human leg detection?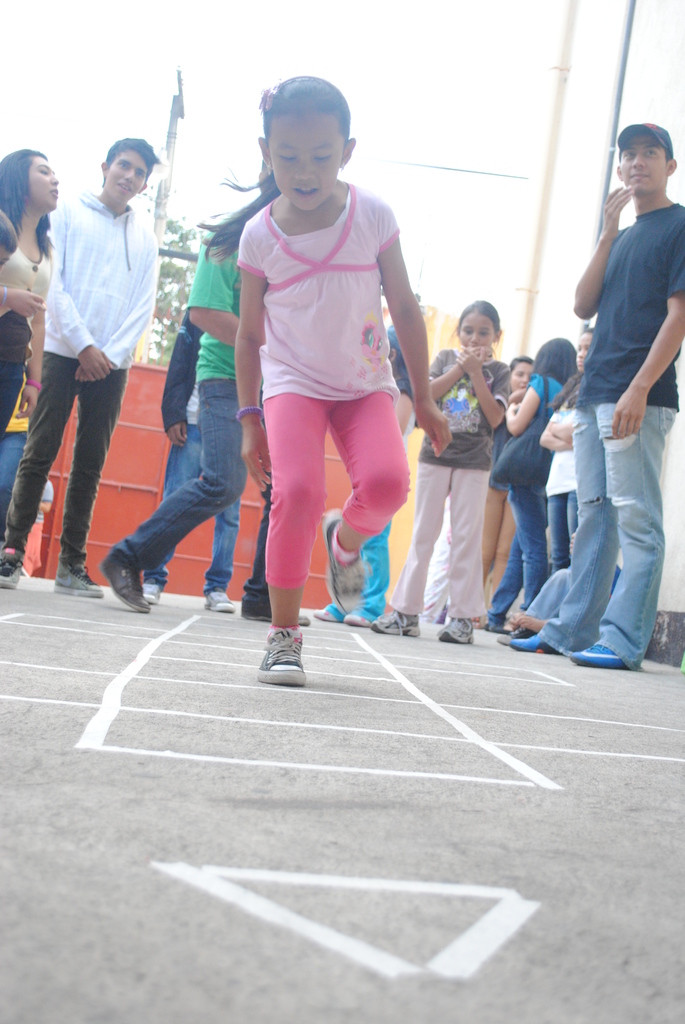
box=[487, 538, 520, 631]
